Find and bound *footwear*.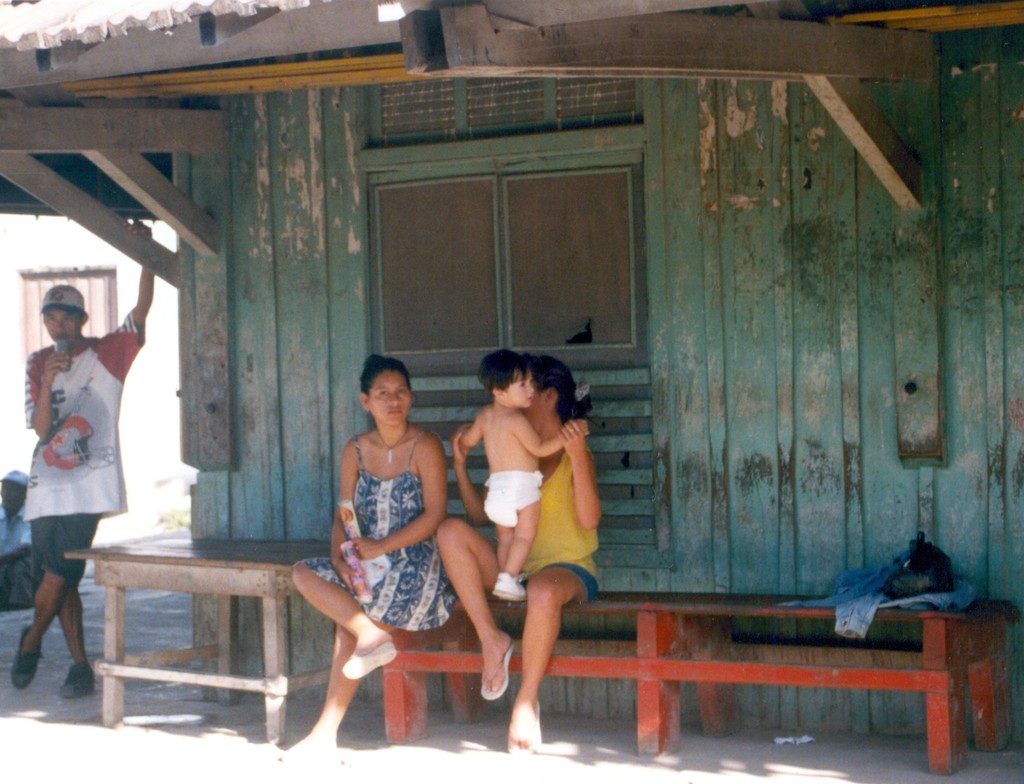
Bound: (left=335, top=636, right=397, bottom=678).
